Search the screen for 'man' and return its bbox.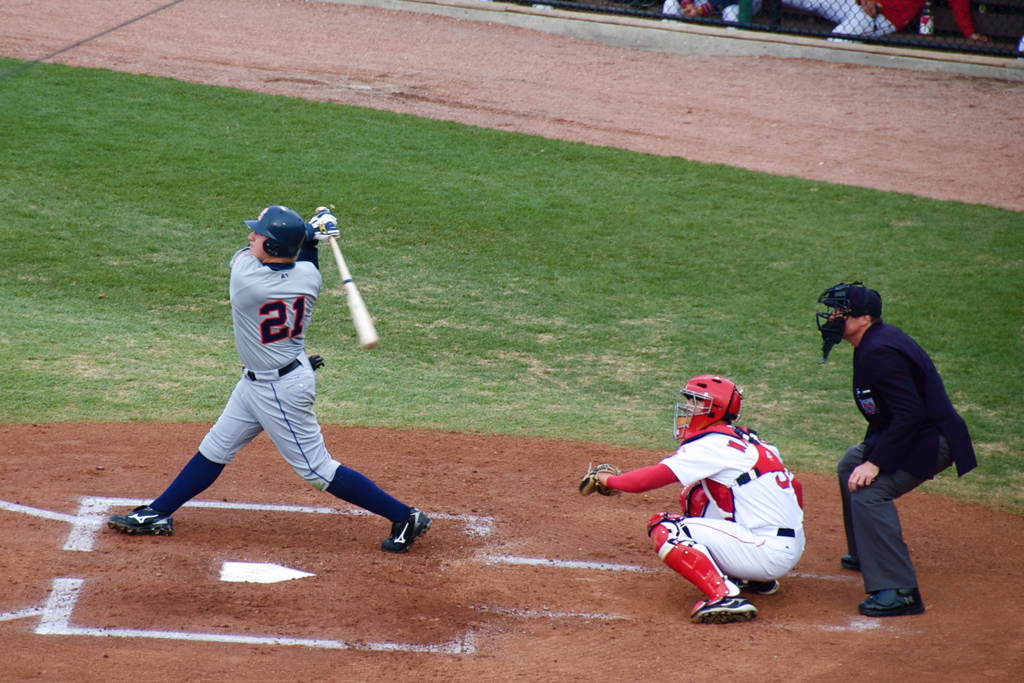
Found: select_region(100, 198, 436, 555).
